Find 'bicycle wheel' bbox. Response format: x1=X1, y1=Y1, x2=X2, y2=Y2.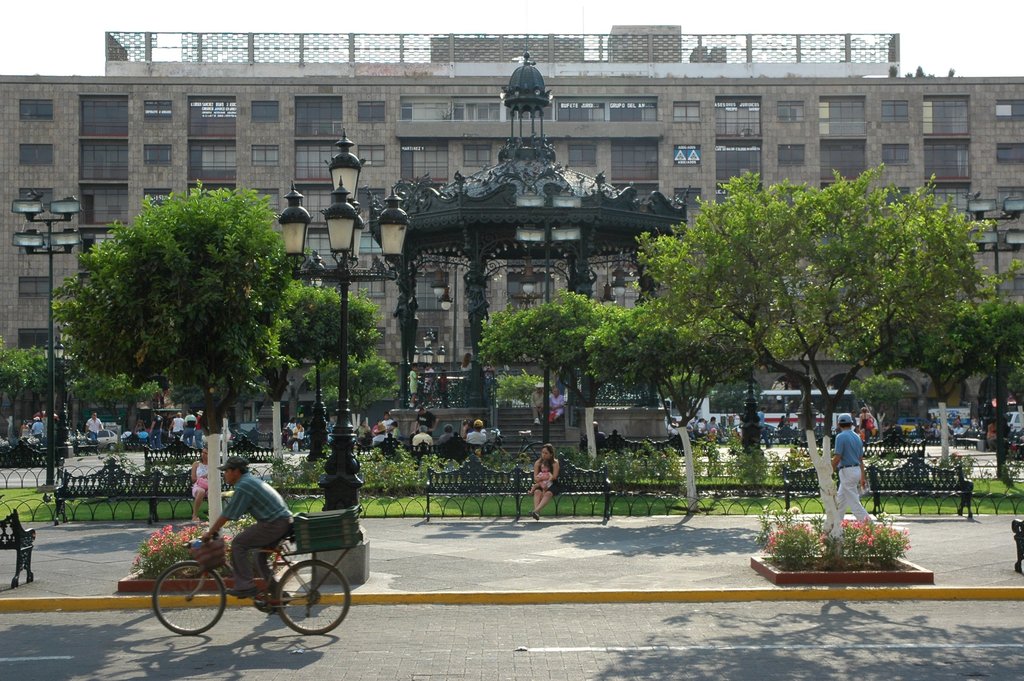
x1=154, y1=561, x2=225, y2=634.
